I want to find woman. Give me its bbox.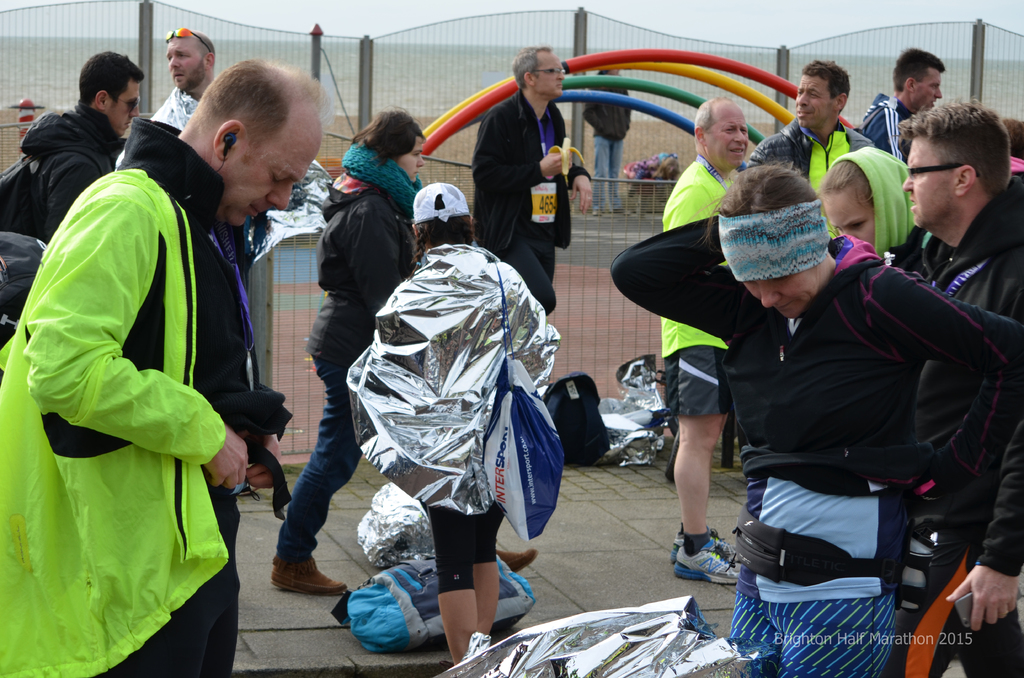
box=[808, 140, 913, 270].
